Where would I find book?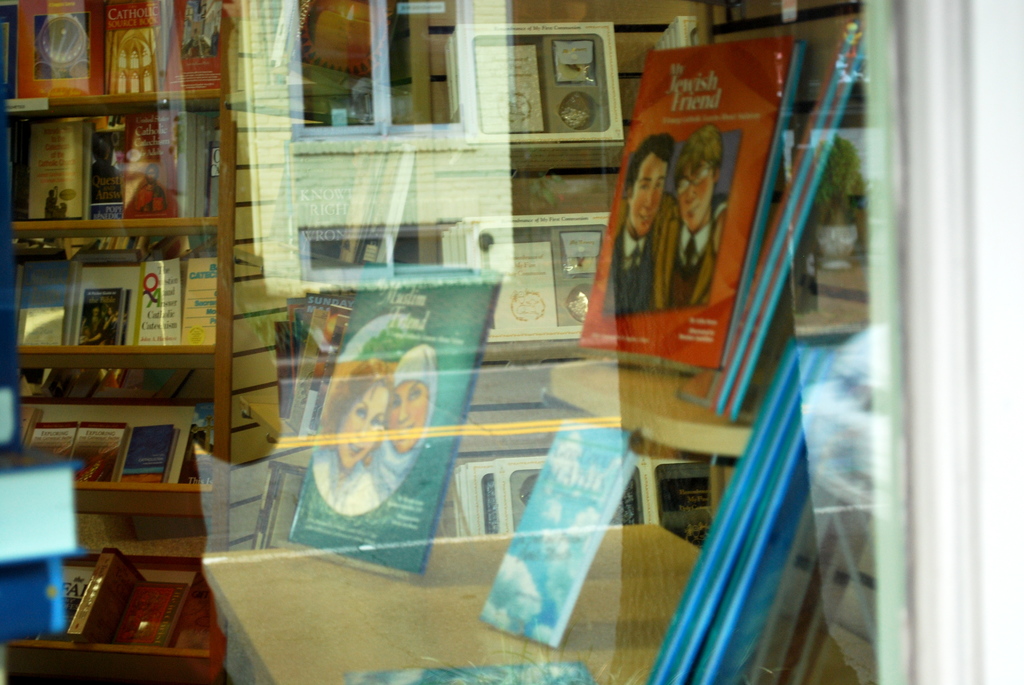
At (left=65, top=418, right=132, bottom=477).
